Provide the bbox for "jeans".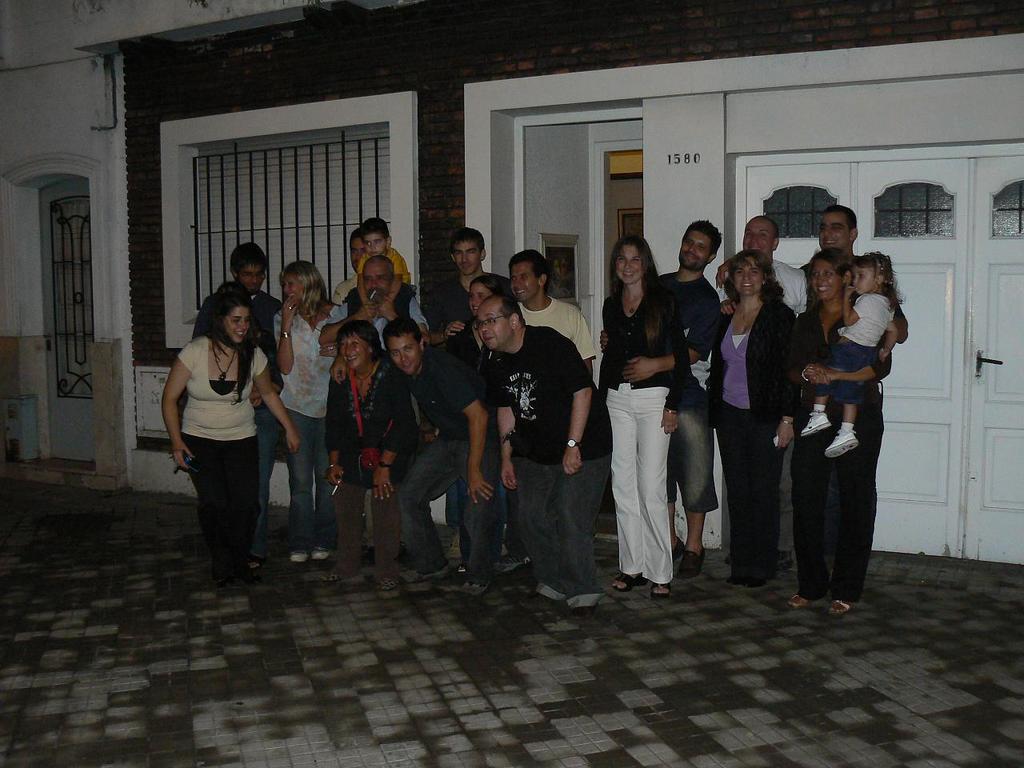
402:434:501:578.
